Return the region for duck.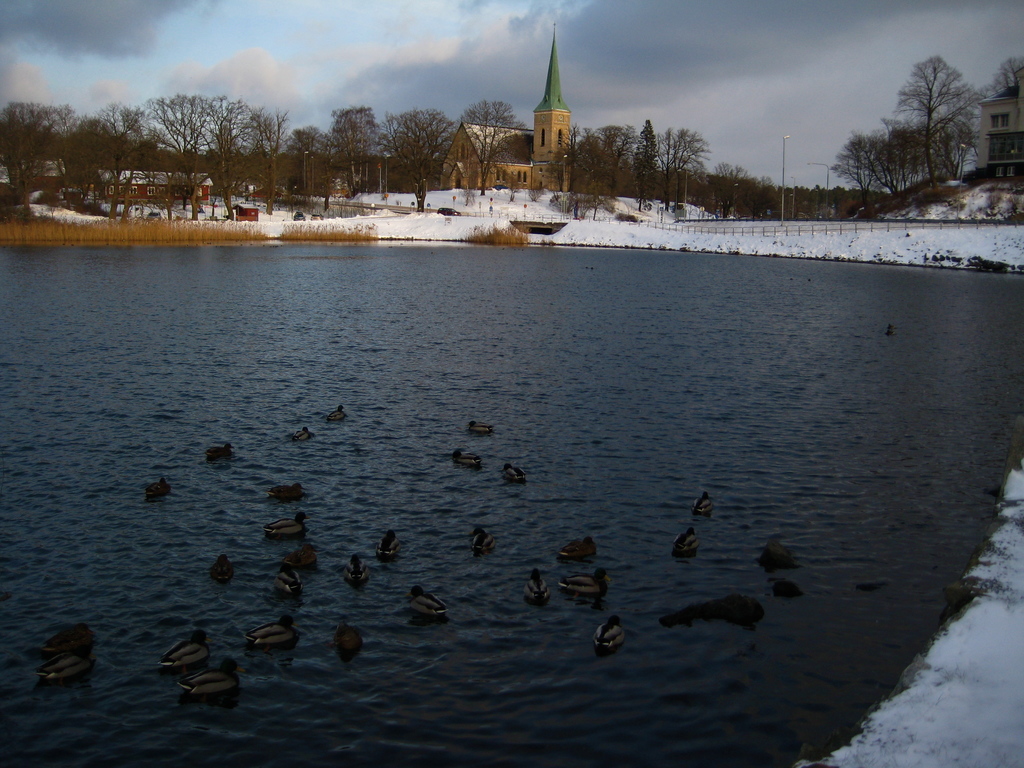
559/569/609/587.
